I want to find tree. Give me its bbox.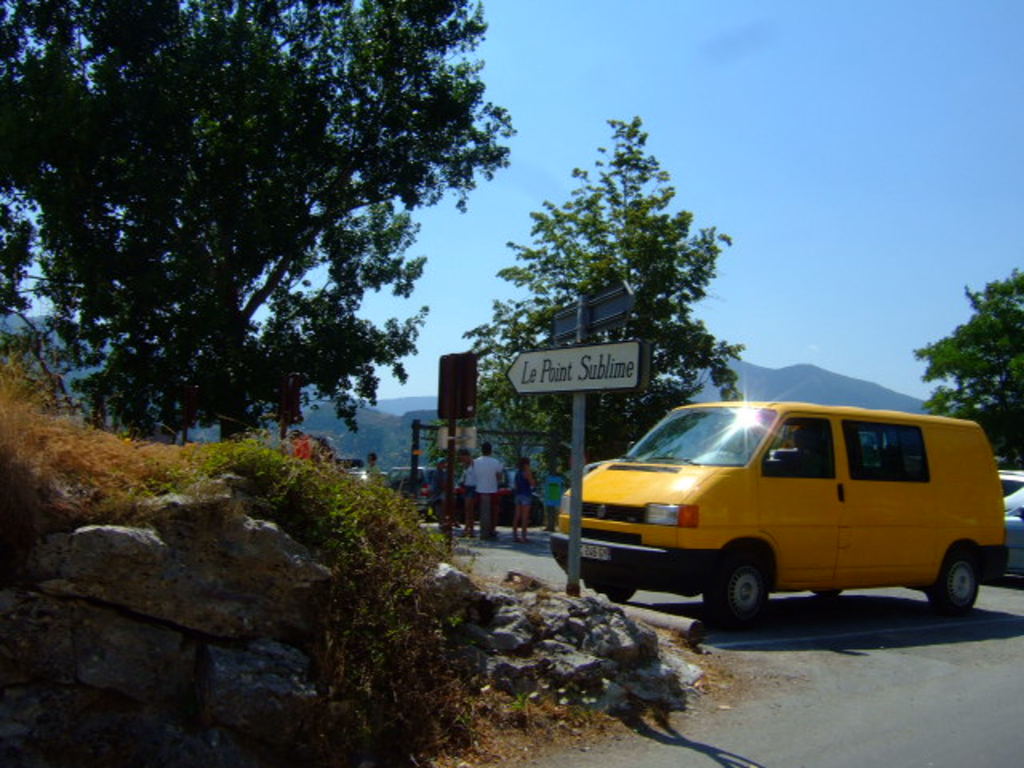
left=464, top=106, right=758, bottom=528.
